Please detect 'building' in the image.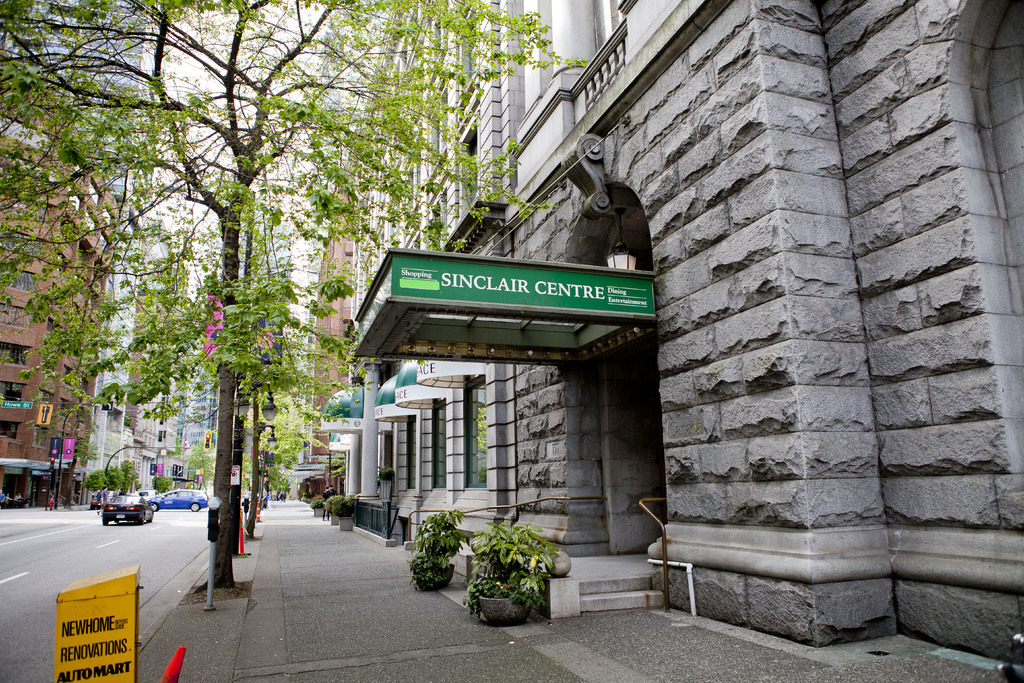
[x1=170, y1=317, x2=227, y2=497].
